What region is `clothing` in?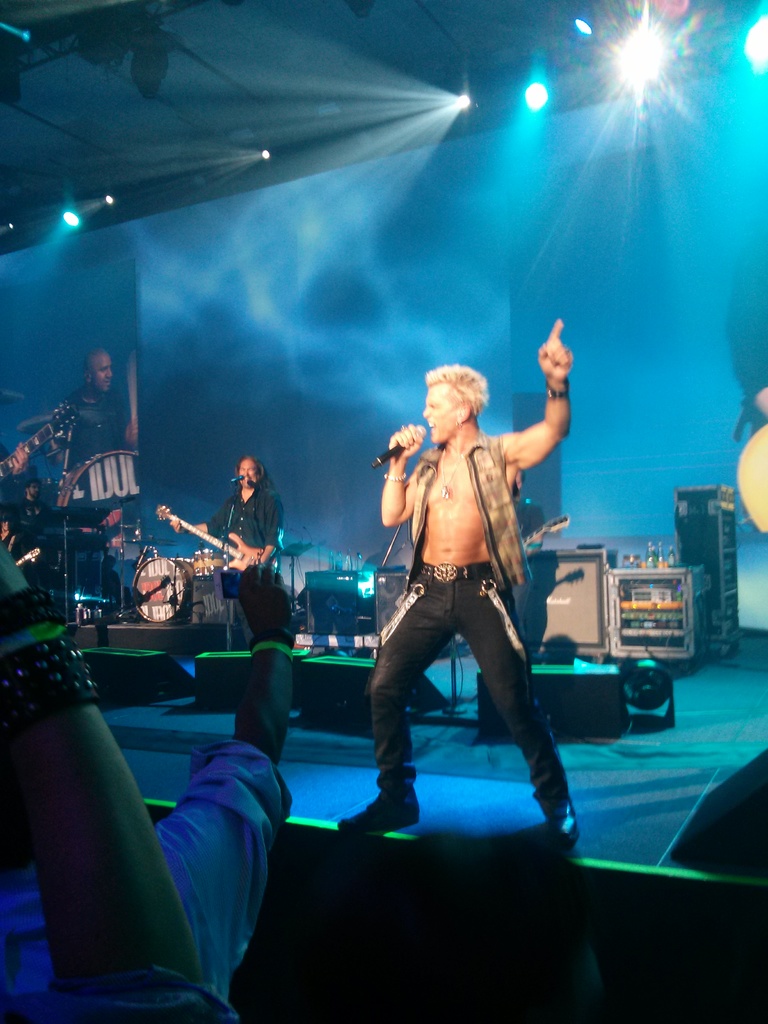
bbox=(360, 501, 578, 777).
